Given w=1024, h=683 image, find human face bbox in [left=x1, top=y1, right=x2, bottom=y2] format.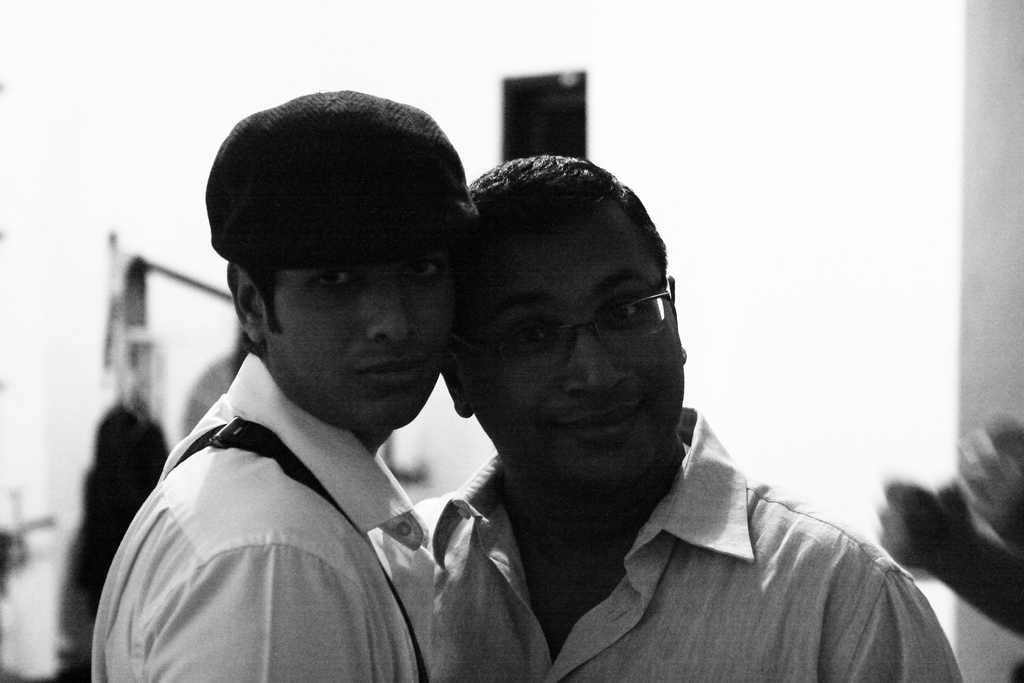
[left=460, top=235, right=678, bottom=473].
